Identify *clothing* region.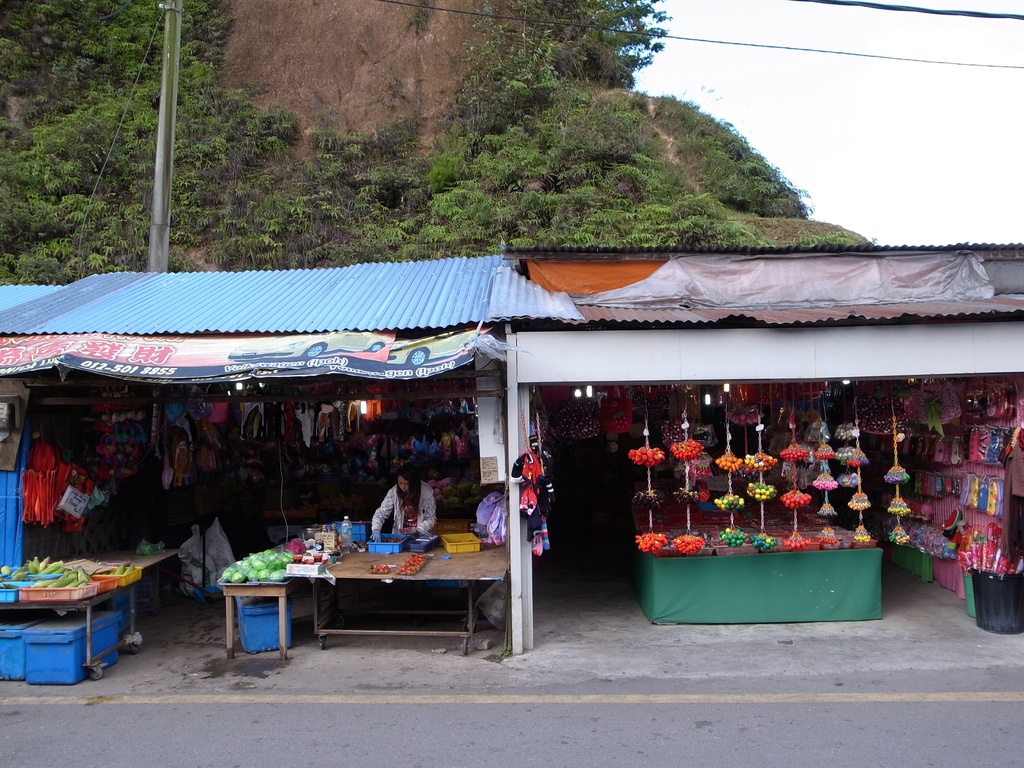
Region: 369/479/436/534.
